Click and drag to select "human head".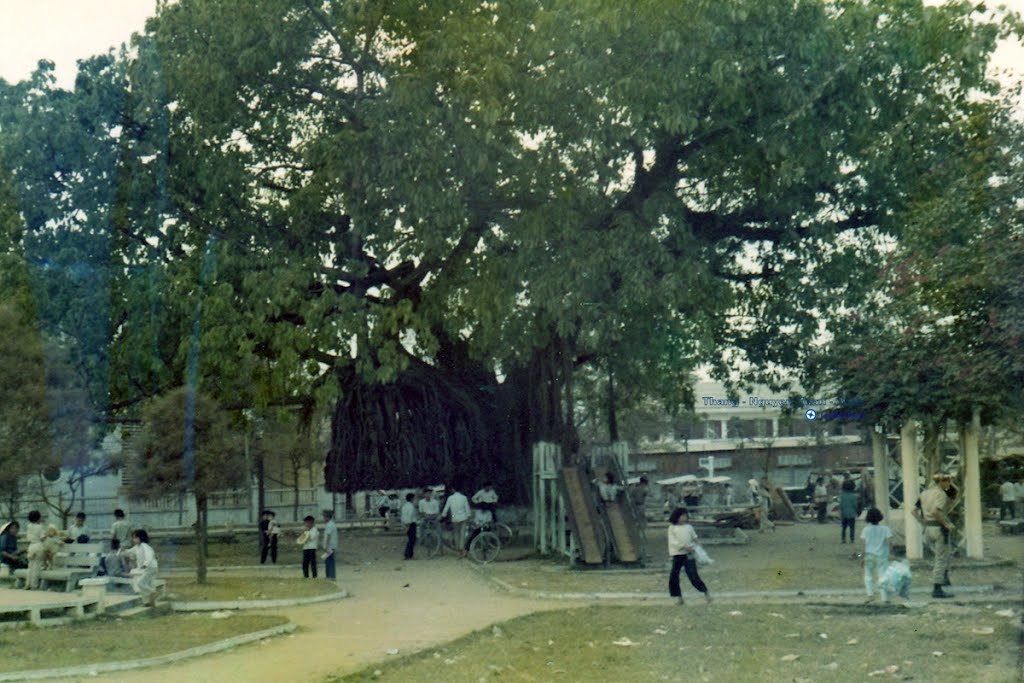
Selection: BBox(132, 525, 151, 546).
